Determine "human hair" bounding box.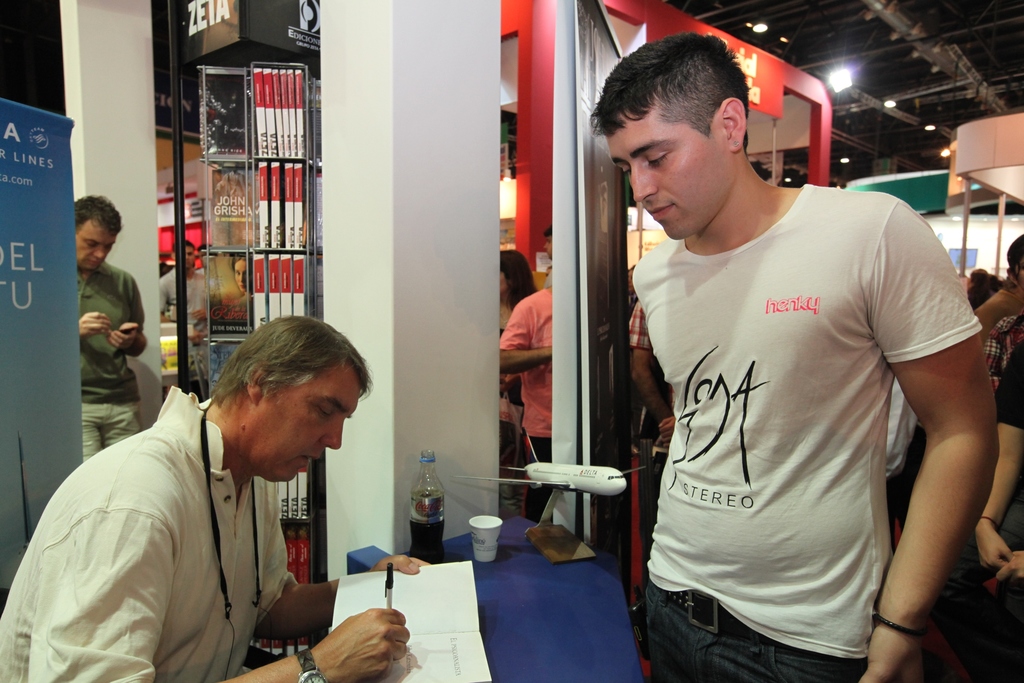
Determined: x1=609 y1=37 x2=771 y2=186.
